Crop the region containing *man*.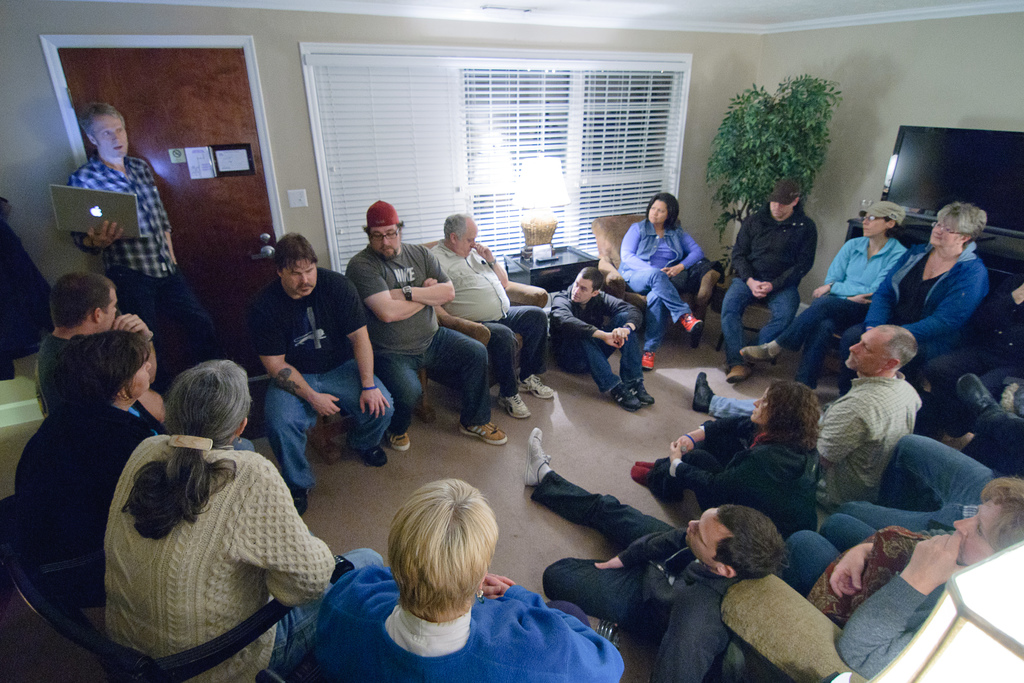
Crop region: bbox=[719, 179, 817, 389].
